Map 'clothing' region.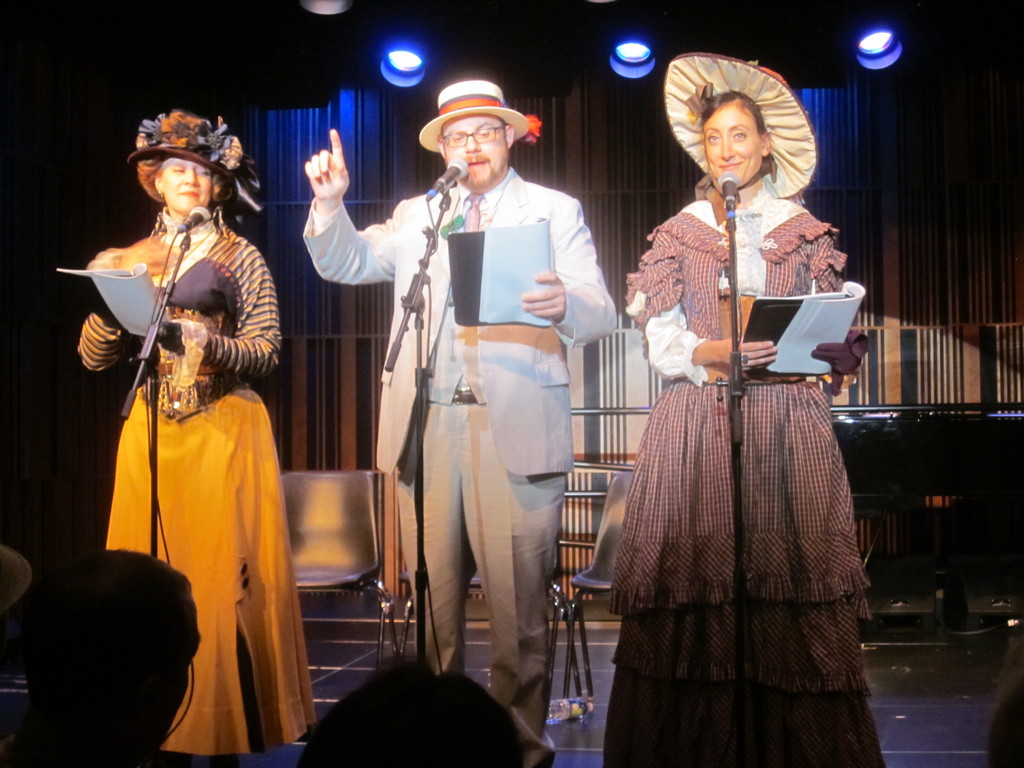
Mapped to x1=388 y1=406 x2=566 y2=733.
